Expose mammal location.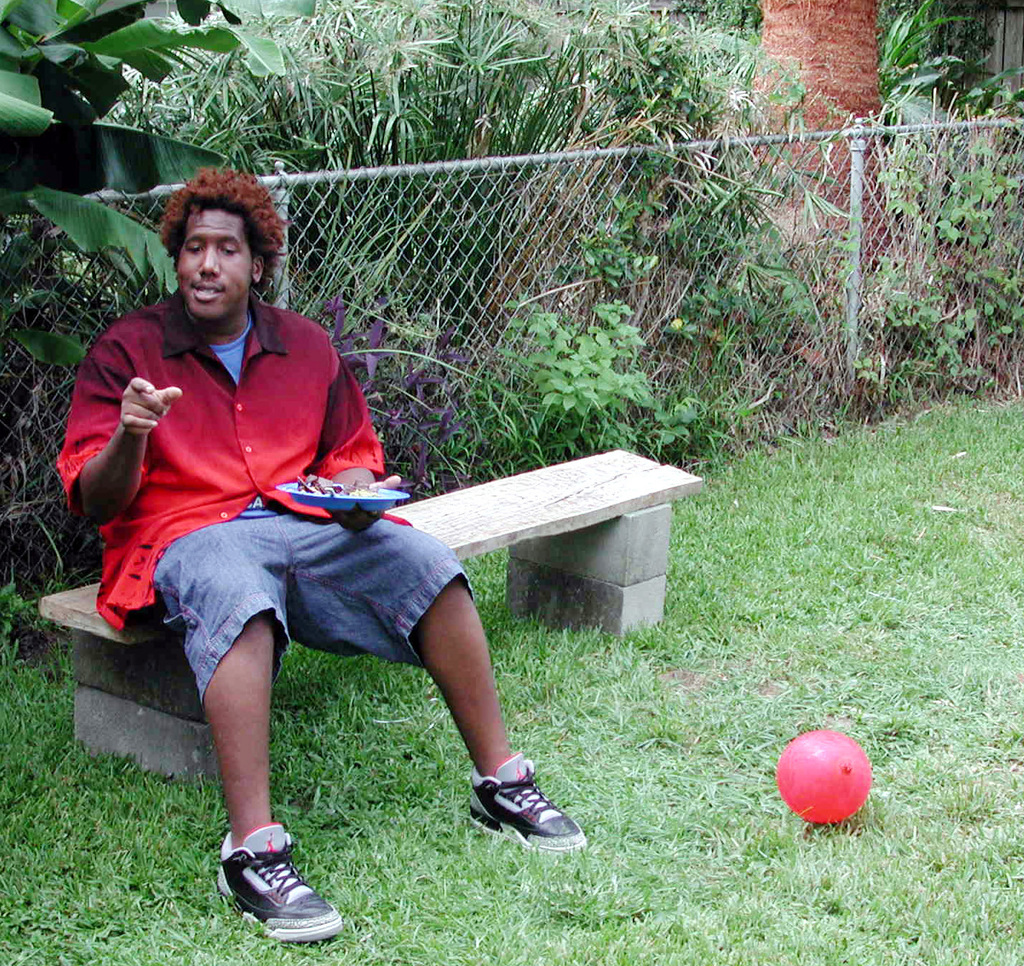
Exposed at box(71, 227, 528, 855).
